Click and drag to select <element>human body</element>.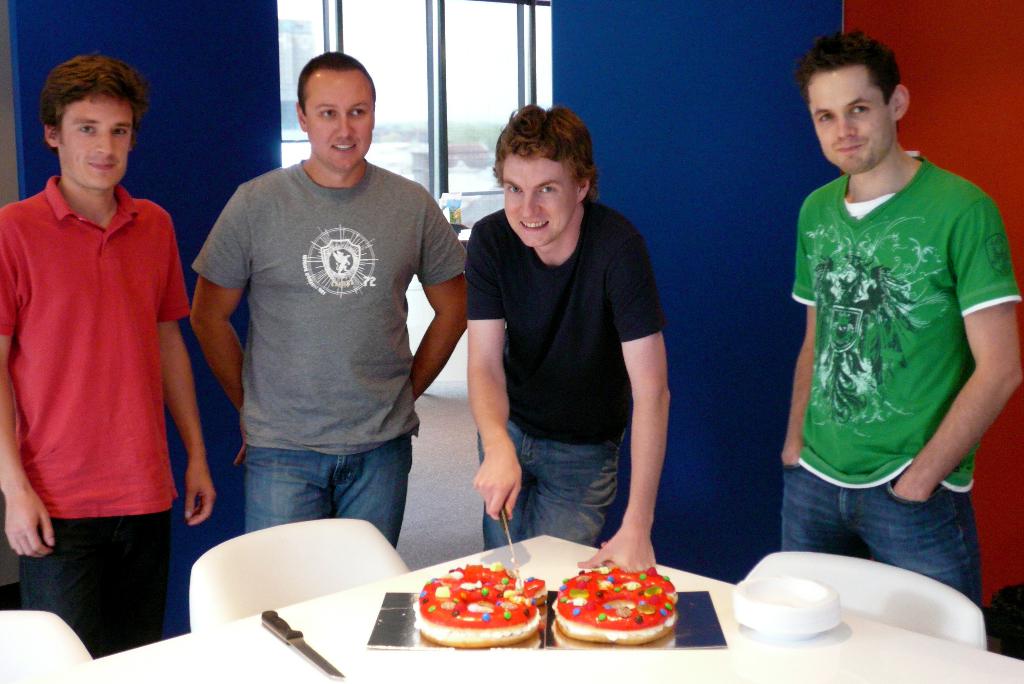
Selection: bbox=[776, 20, 1023, 601].
